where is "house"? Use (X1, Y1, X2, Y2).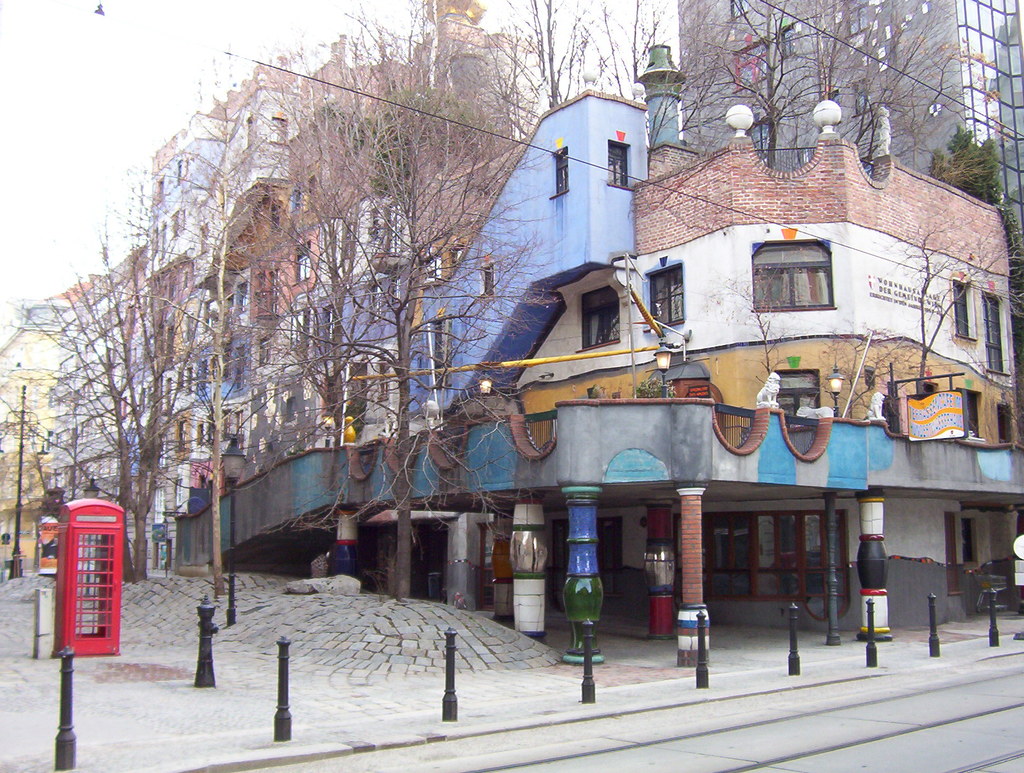
(870, 10, 1023, 646).
